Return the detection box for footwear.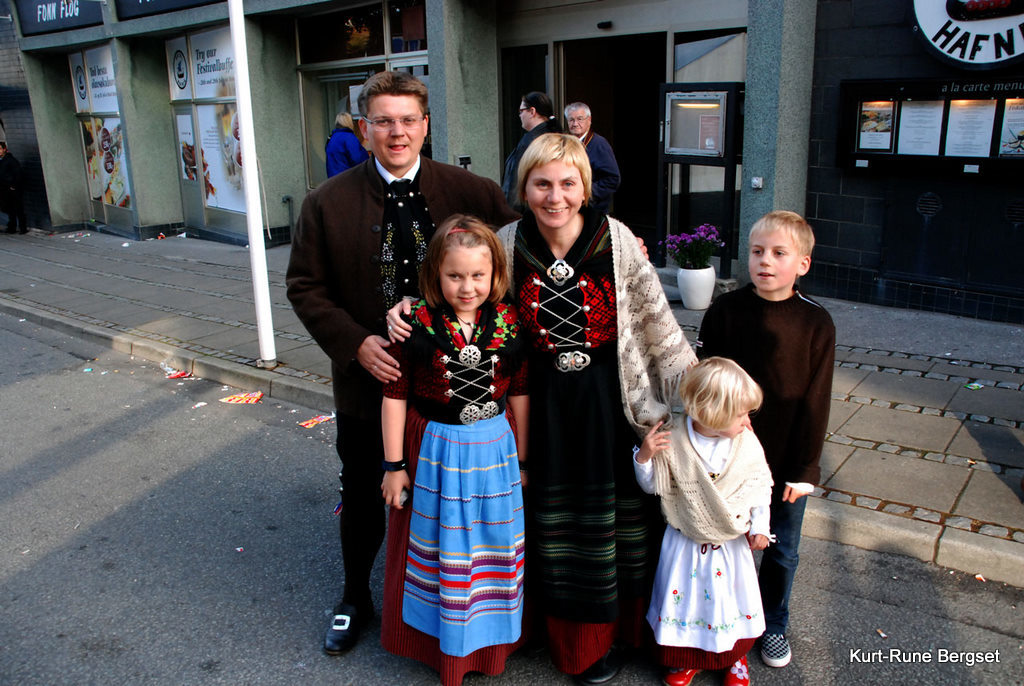
pyautogui.locateOnScreen(326, 591, 379, 651).
